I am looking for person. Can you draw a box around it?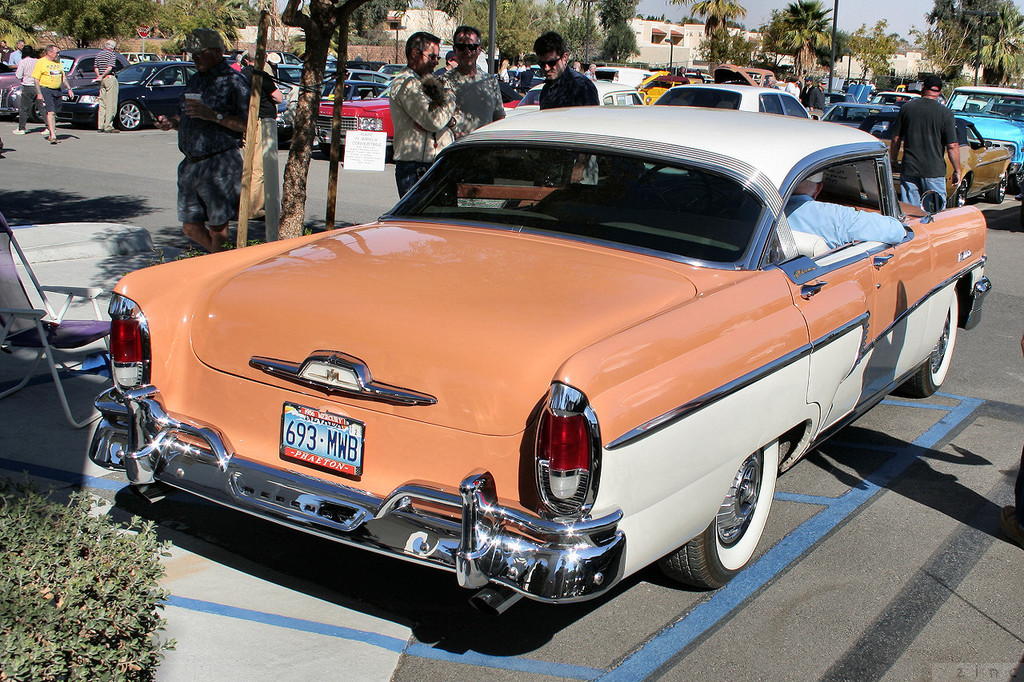
Sure, the bounding box is <bbox>0, 39, 14, 66</bbox>.
